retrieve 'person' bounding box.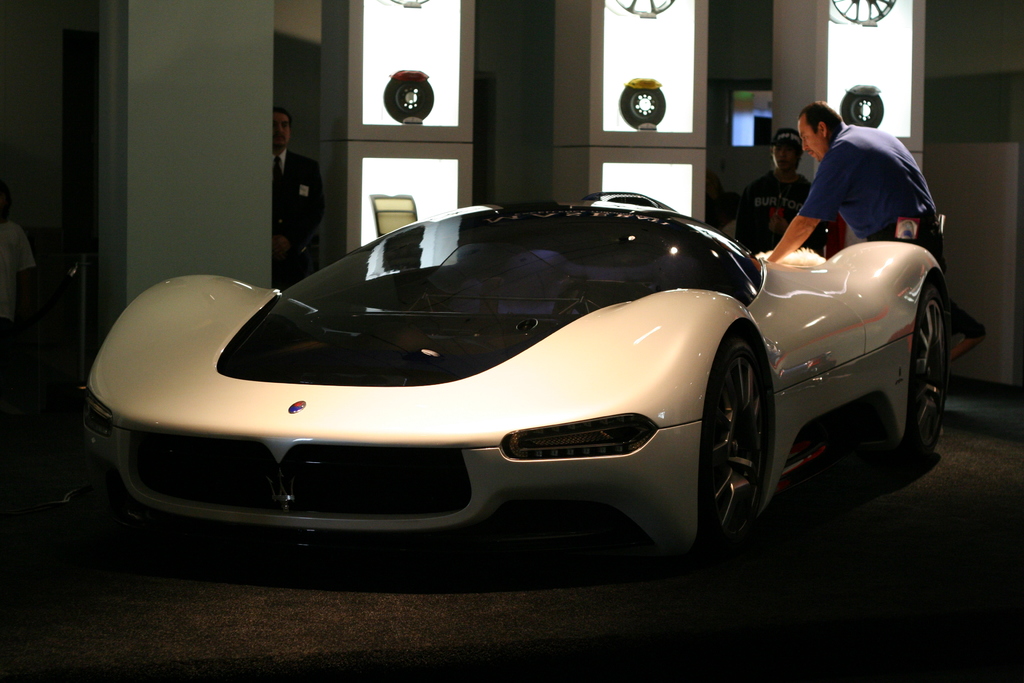
Bounding box: <box>767,95,983,359</box>.
